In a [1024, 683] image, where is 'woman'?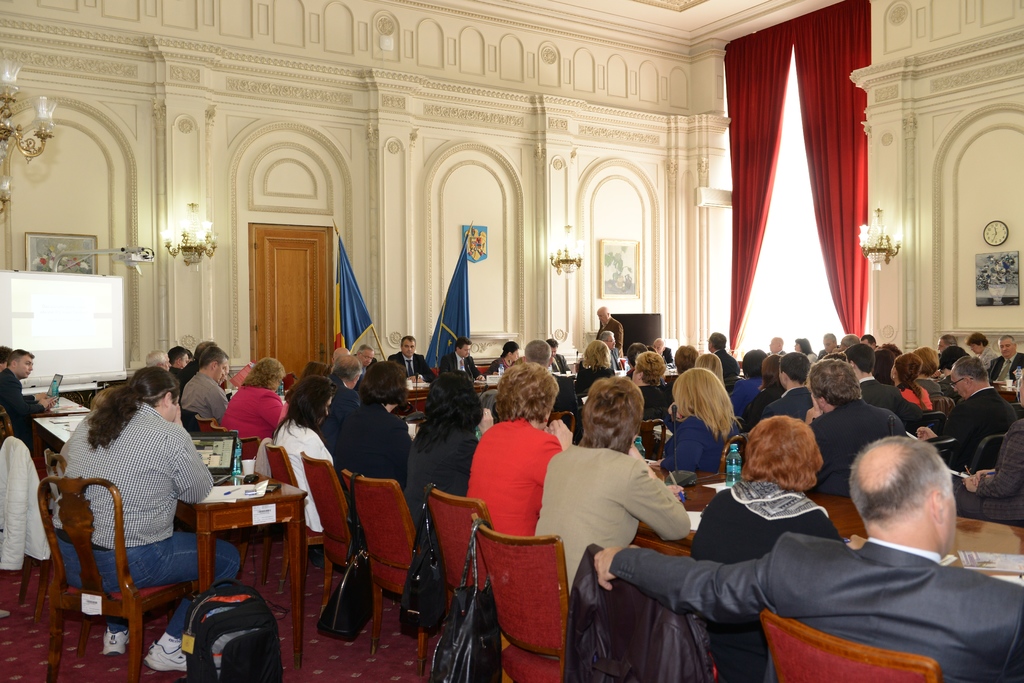
(left=462, top=363, right=575, bottom=540).
